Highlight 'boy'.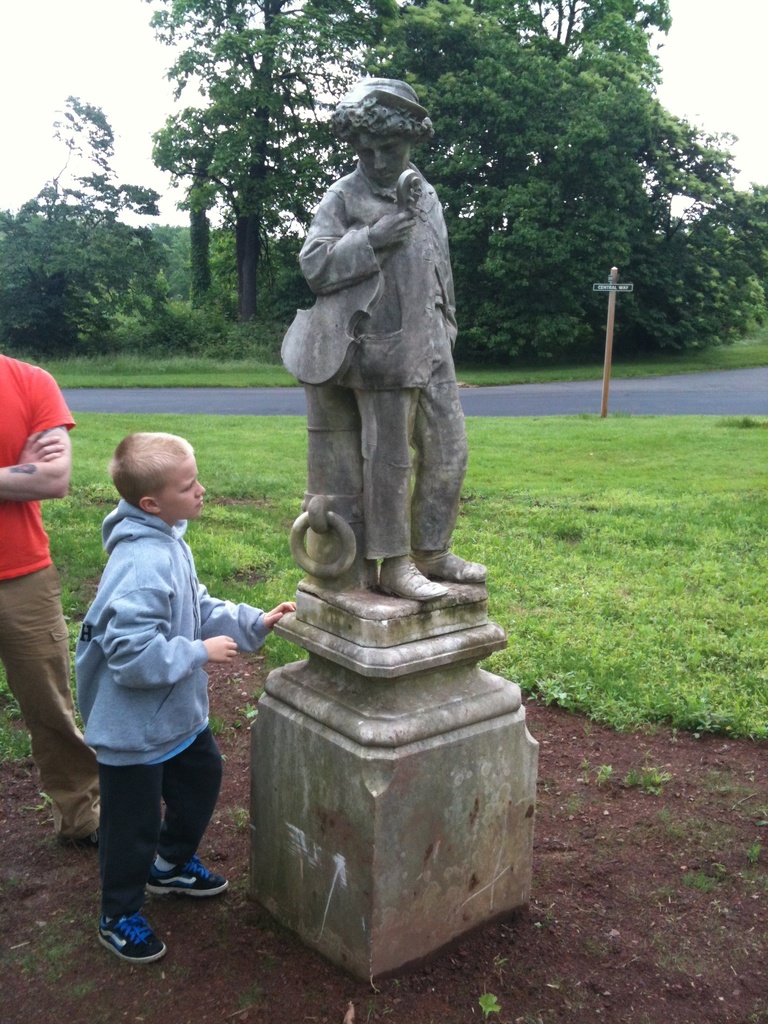
Highlighted region: pyautogui.locateOnScreen(48, 413, 275, 961).
